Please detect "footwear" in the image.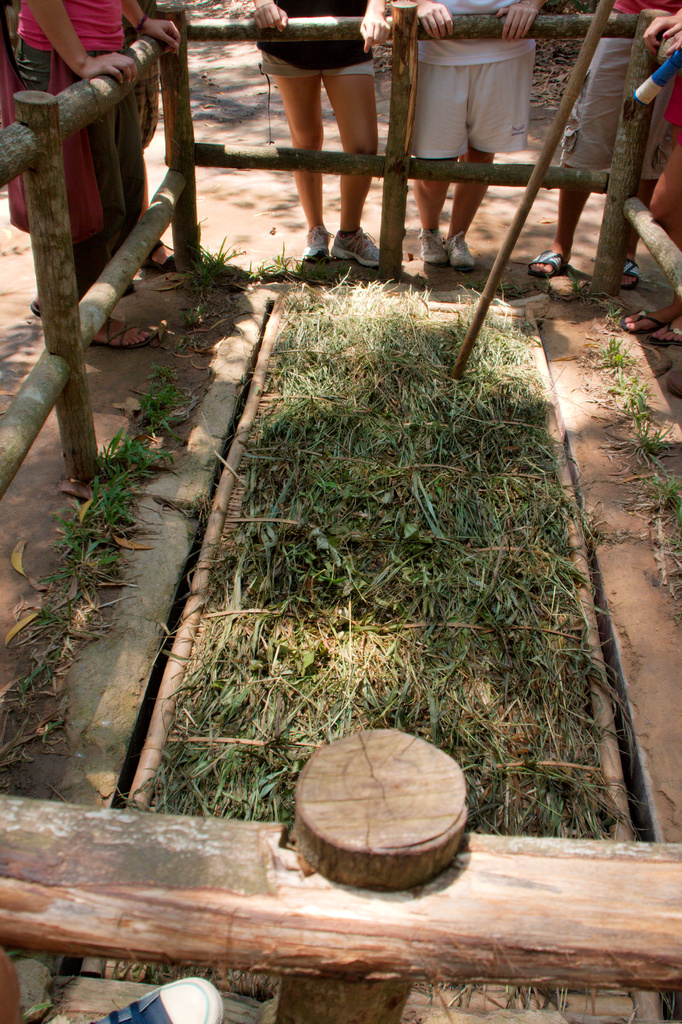
BBox(619, 305, 664, 335).
